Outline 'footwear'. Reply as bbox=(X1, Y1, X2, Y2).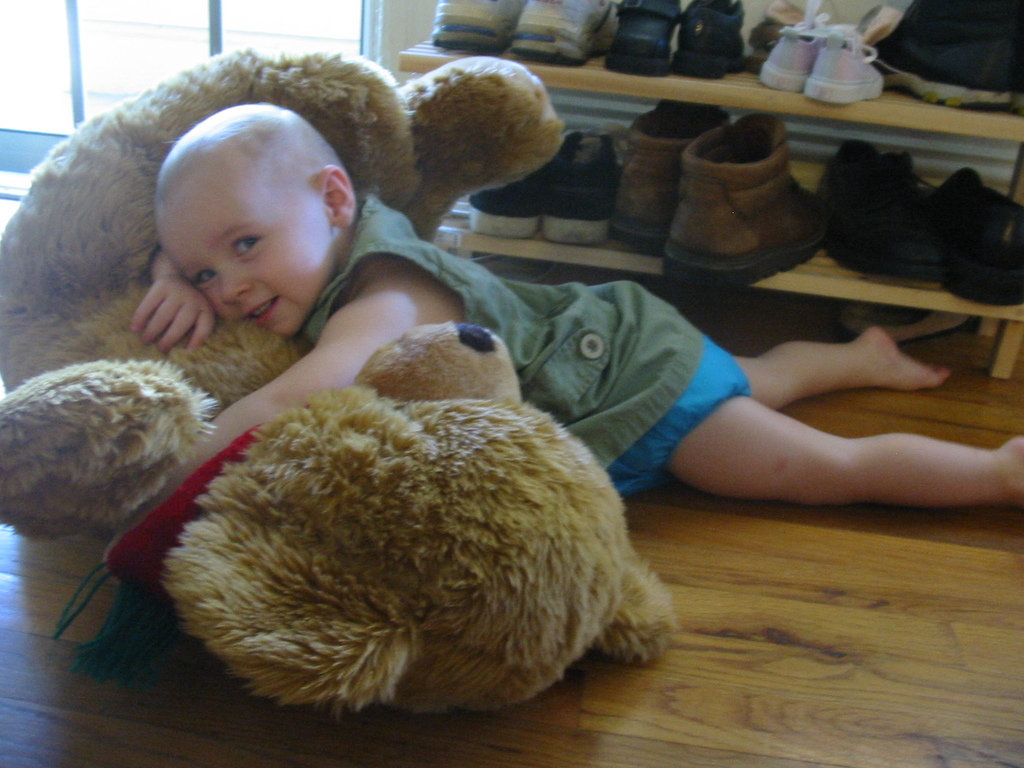
bbox=(438, 1, 519, 63).
